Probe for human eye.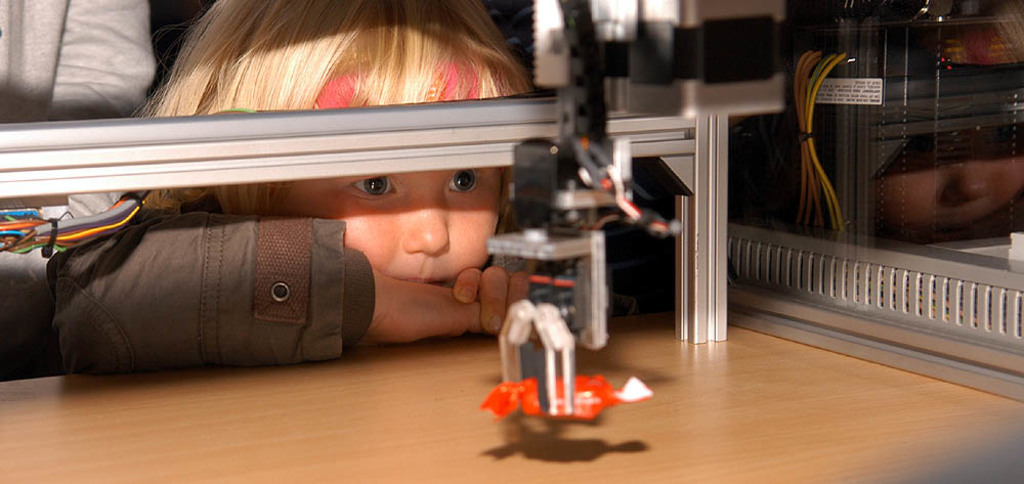
Probe result: bbox=[330, 160, 403, 220].
